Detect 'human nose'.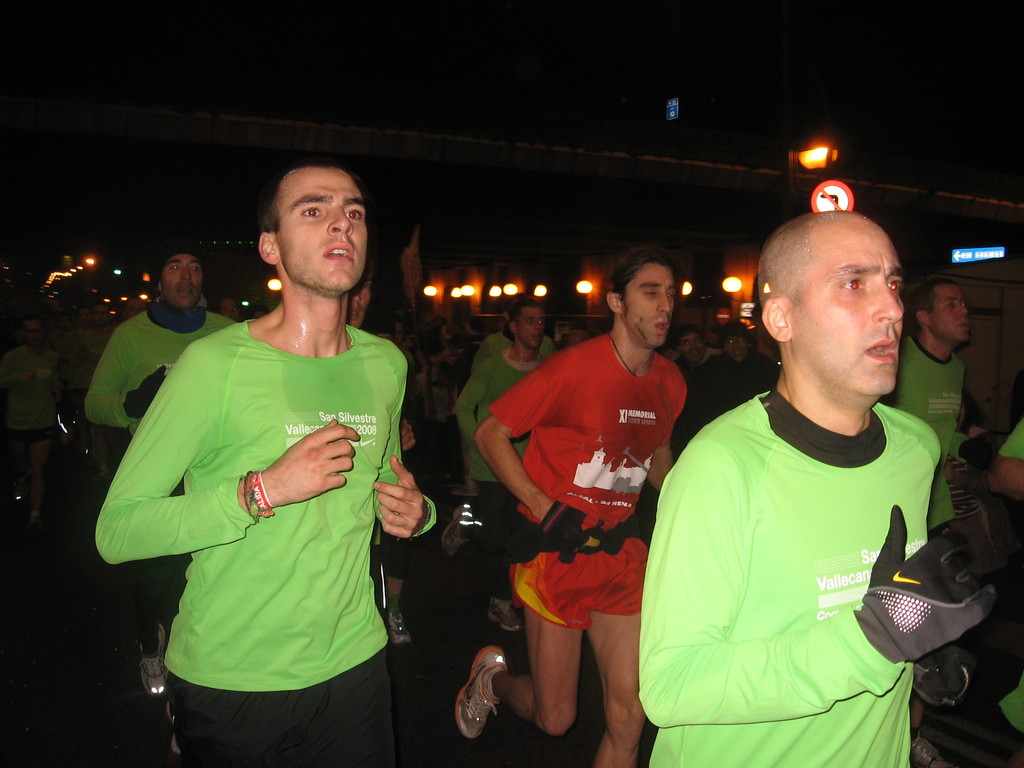
Detected at box=[324, 204, 351, 232].
